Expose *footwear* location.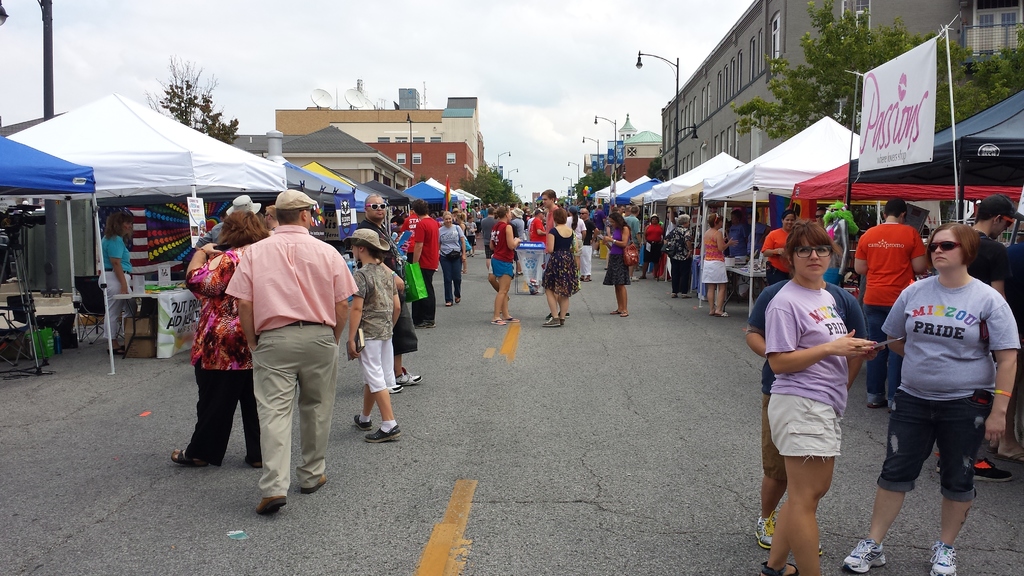
Exposed at left=843, top=538, right=886, bottom=575.
